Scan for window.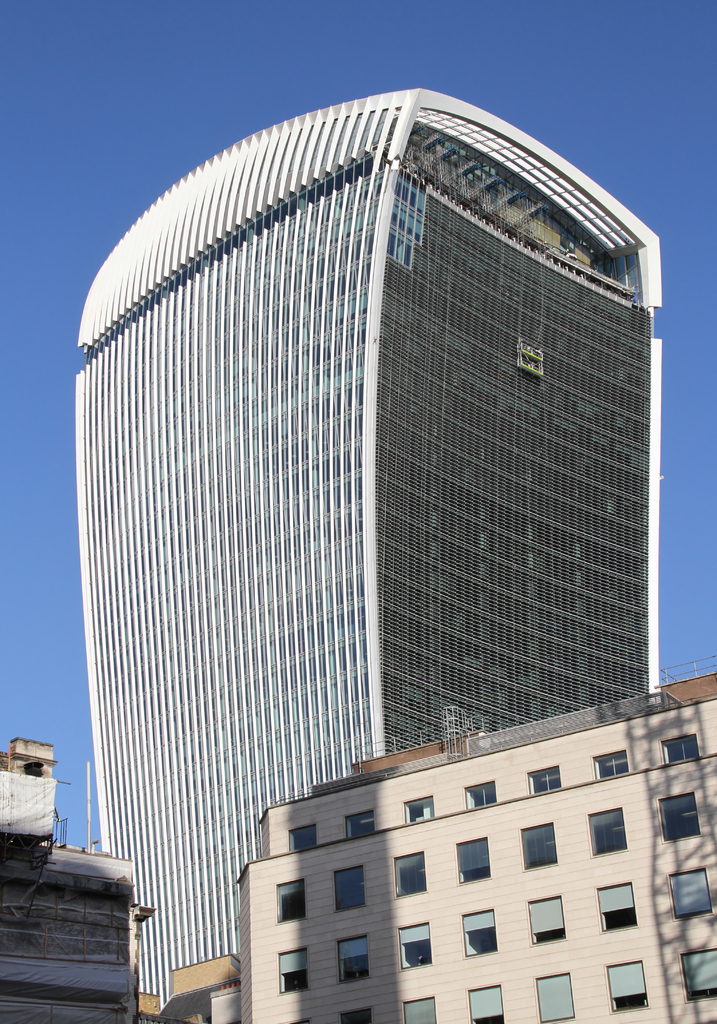
Scan result: 595, 880, 638, 931.
